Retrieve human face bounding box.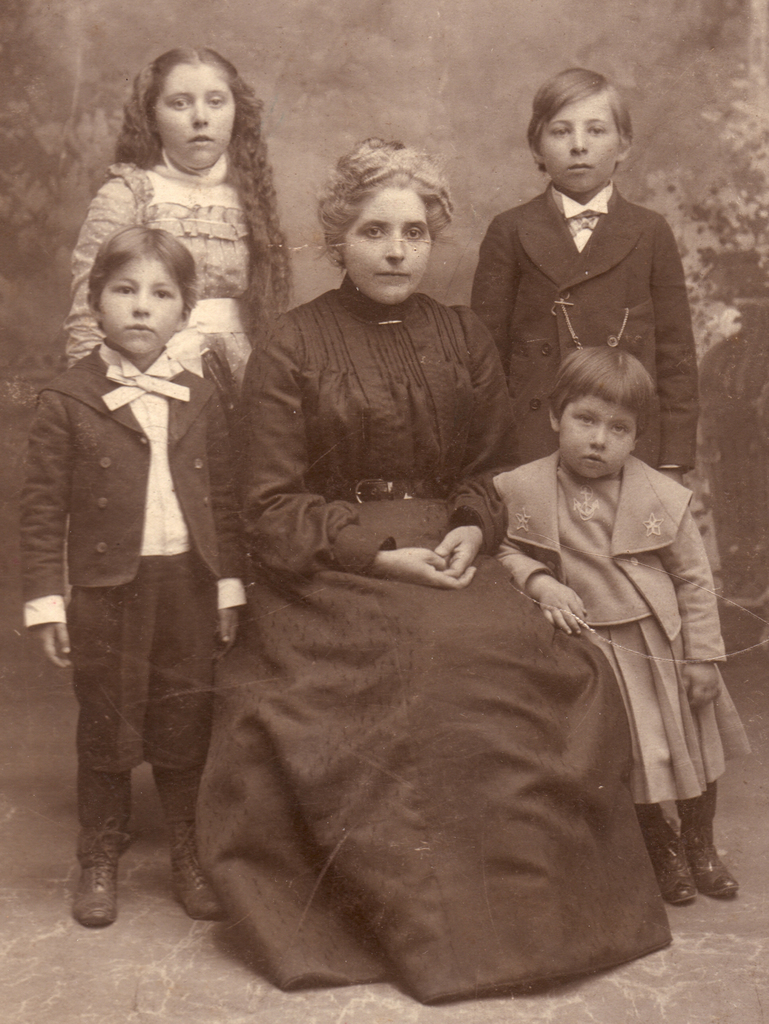
Bounding box: (338,186,429,300).
